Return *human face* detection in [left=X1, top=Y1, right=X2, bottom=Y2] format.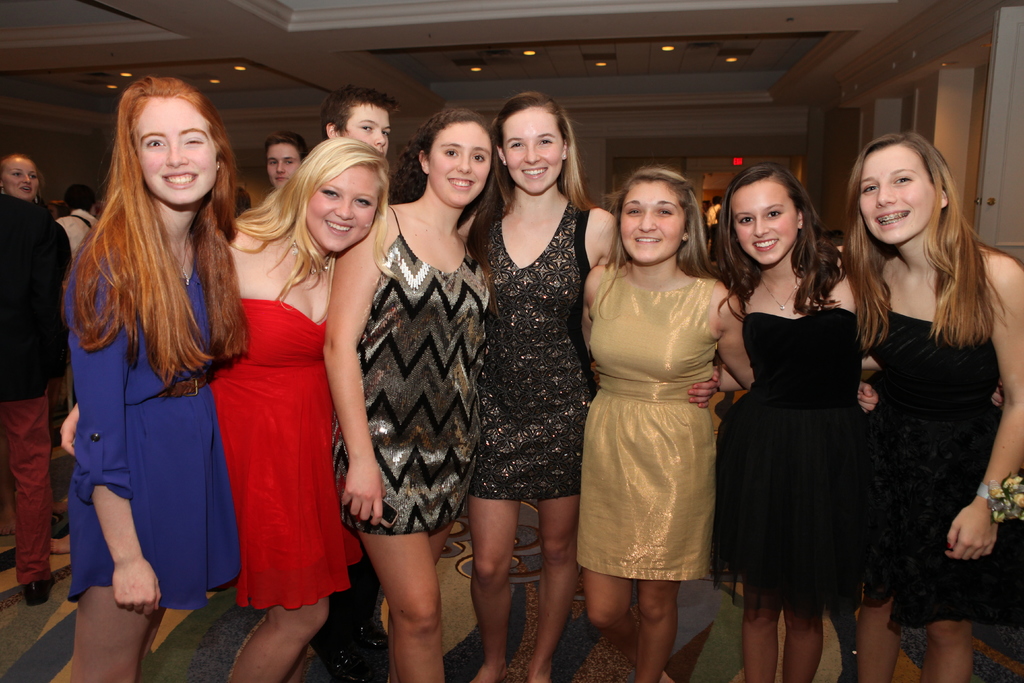
[left=346, top=104, right=390, bottom=158].
